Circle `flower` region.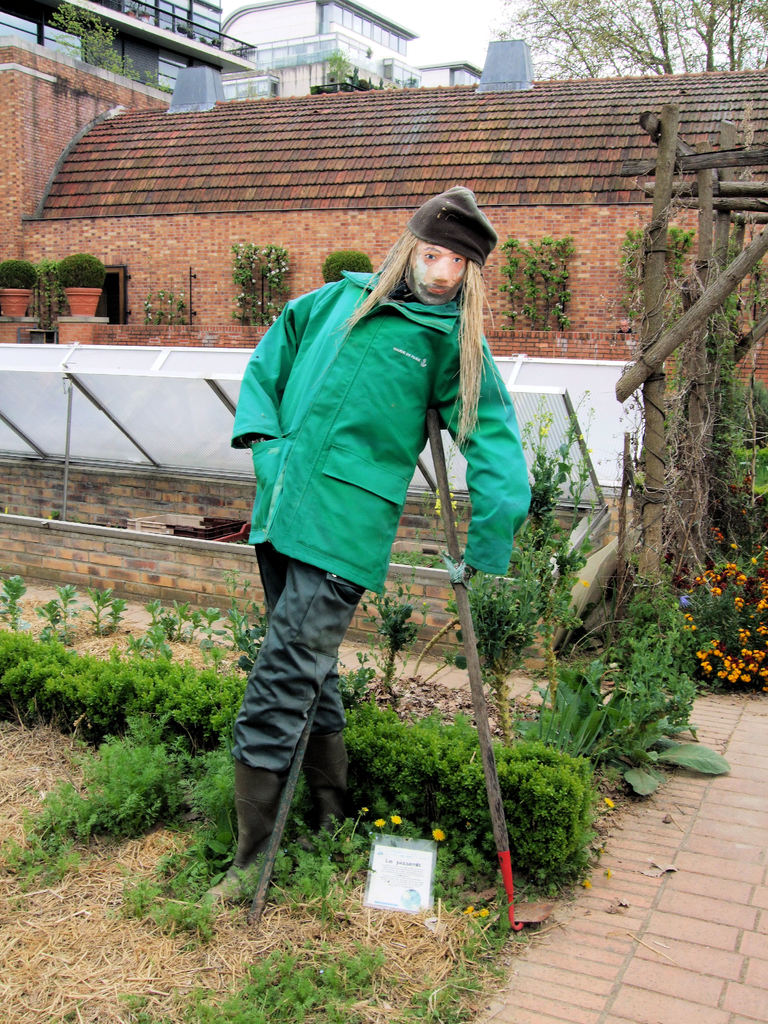
Region: crop(429, 827, 446, 844).
